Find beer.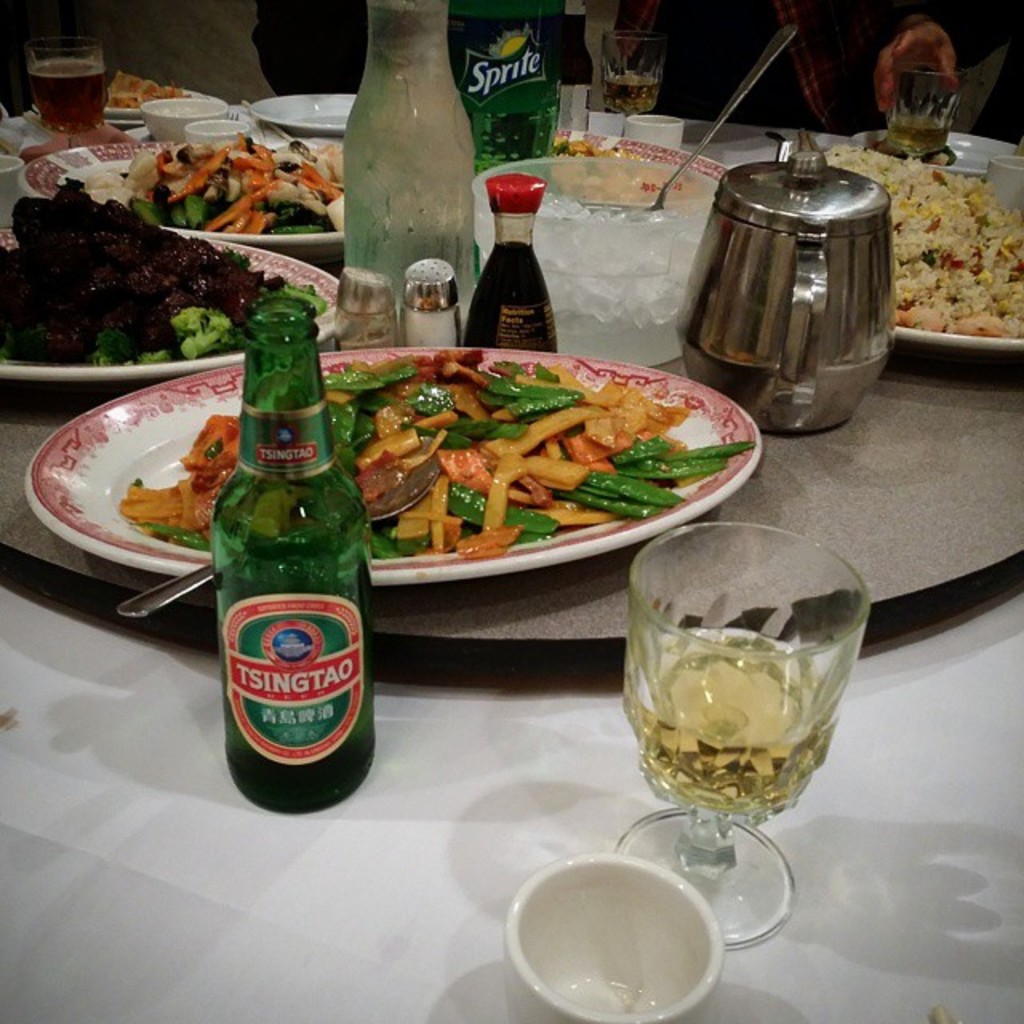
crop(600, 498, 837, 944).
